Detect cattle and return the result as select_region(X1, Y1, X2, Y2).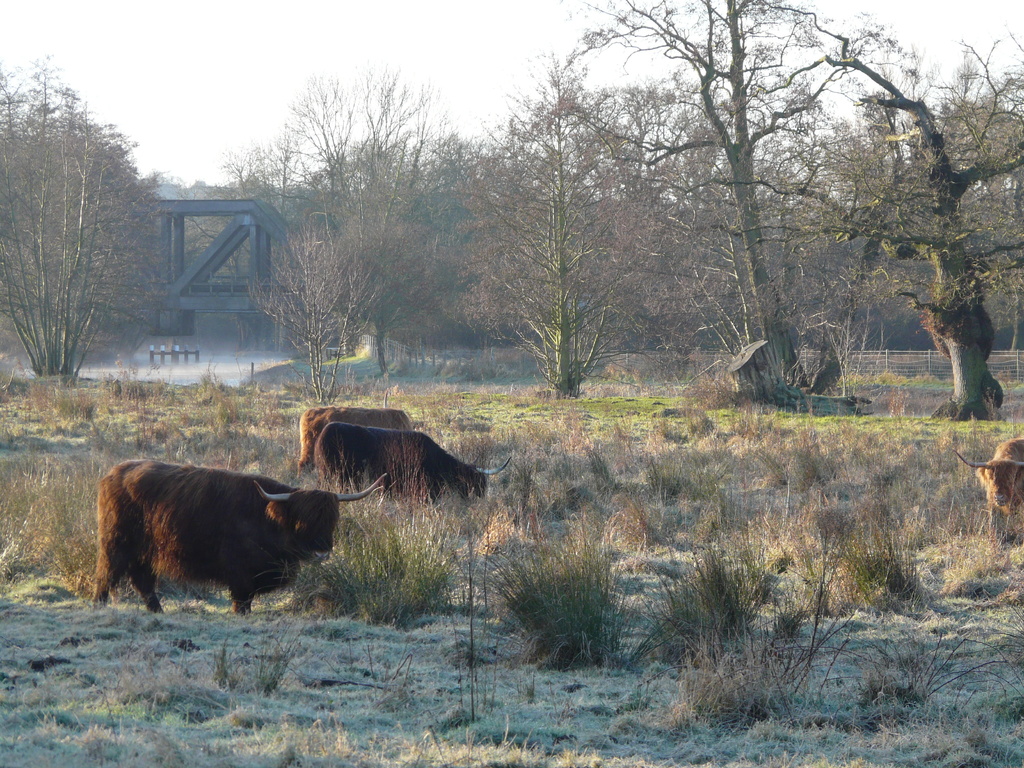
select_region(313, 423, 514, 508).
